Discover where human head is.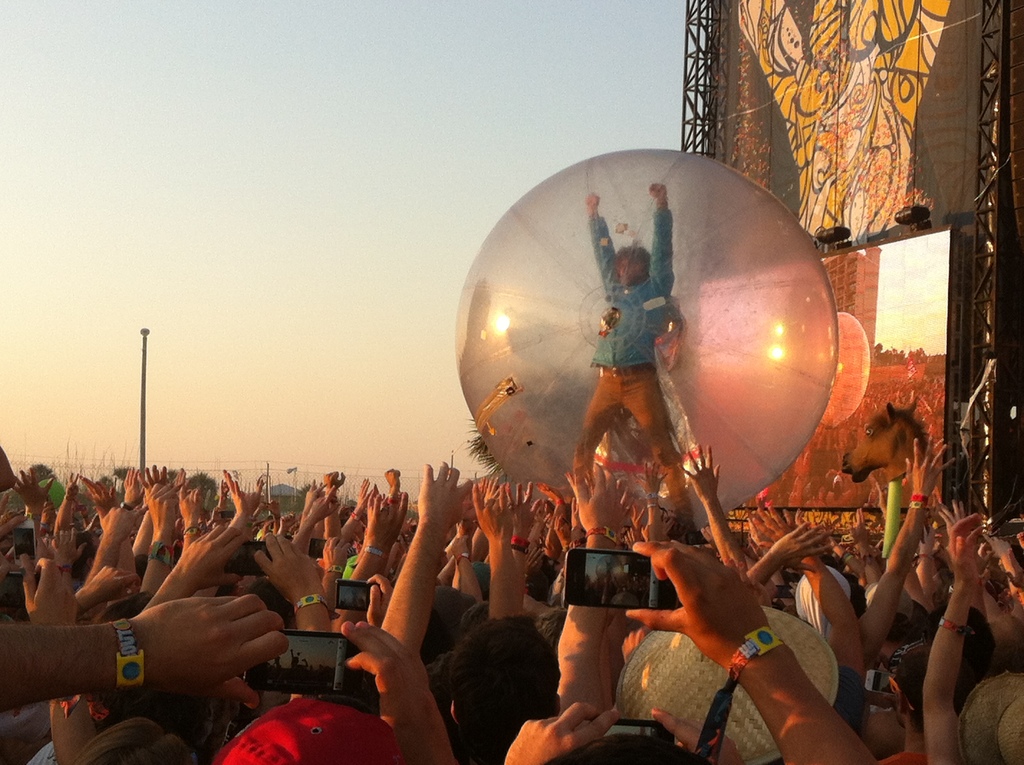
Discovered at region(613, 248, 648, 282).
